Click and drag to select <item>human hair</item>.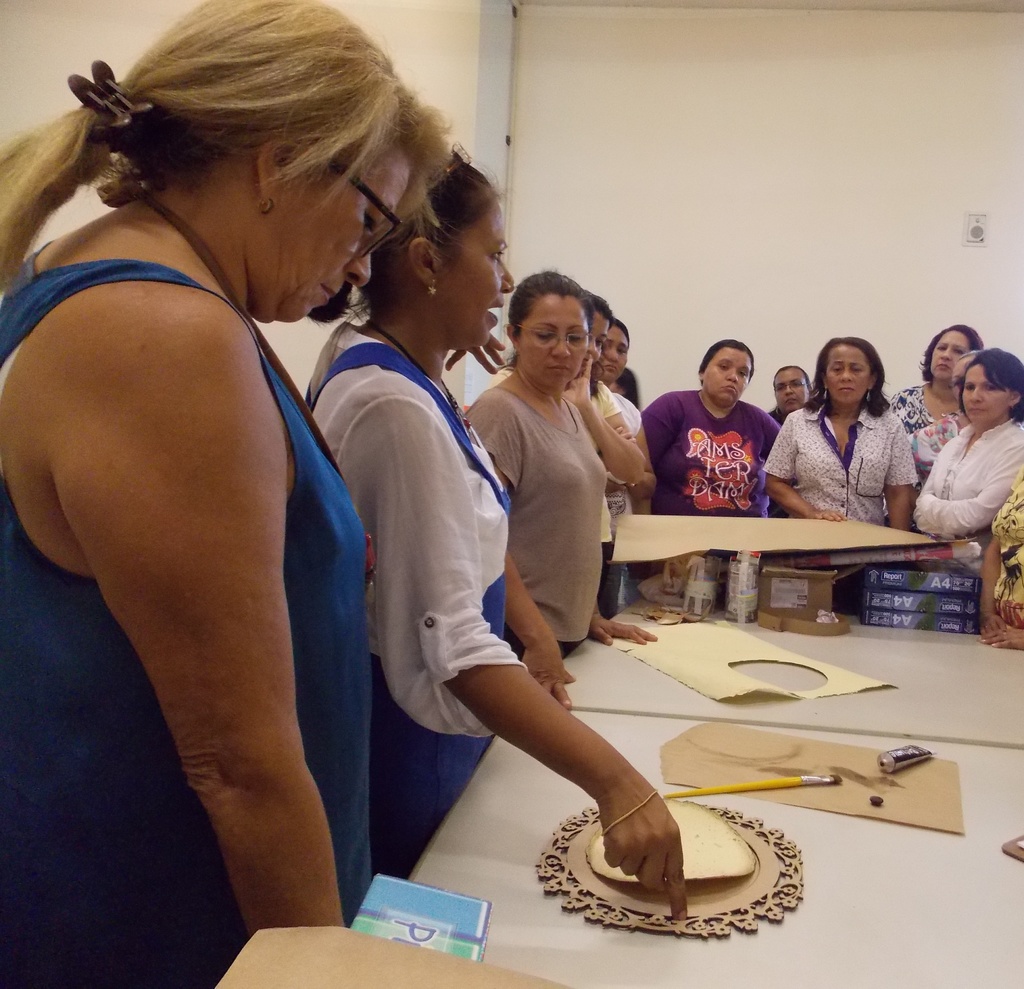
Selection: (left=585, top=288, right=618, bottom=330).
